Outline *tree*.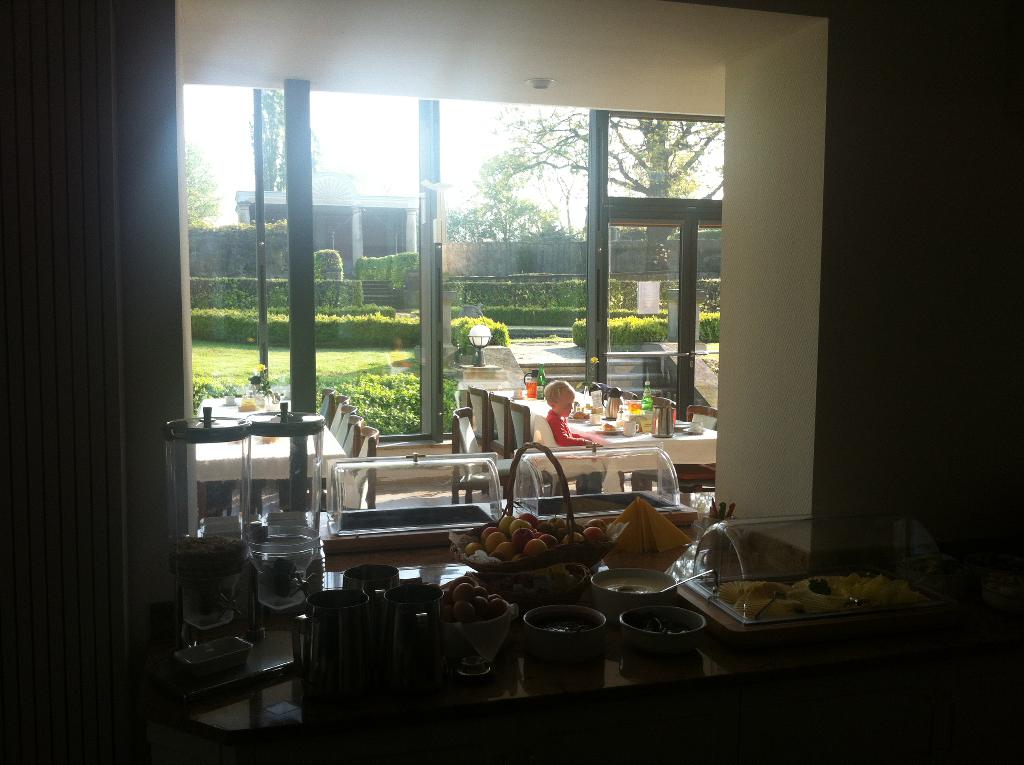
Outline: [left=440, top=161, right=563, bottom=239].
